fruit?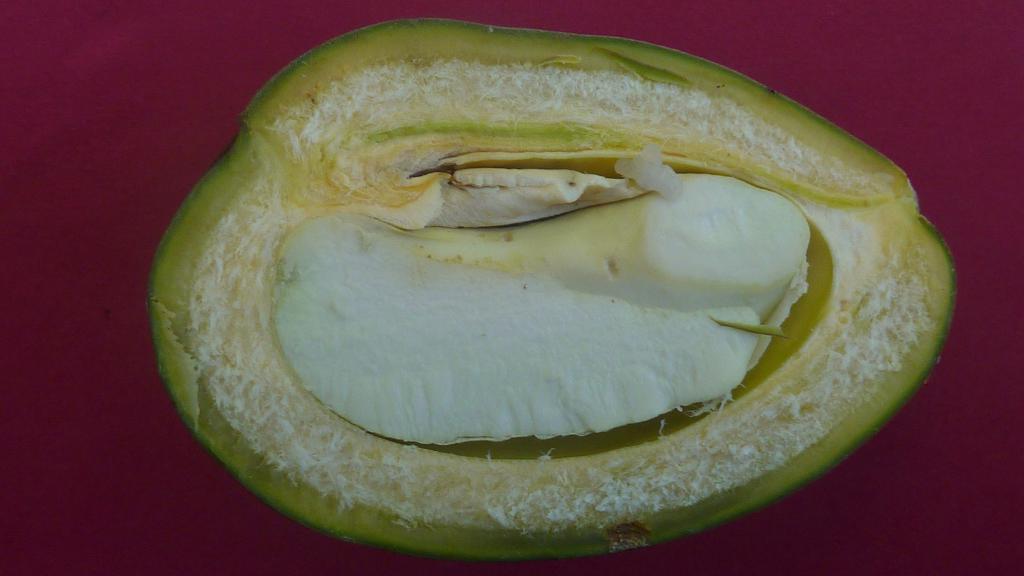
rect(148, 15, 960, 564)
